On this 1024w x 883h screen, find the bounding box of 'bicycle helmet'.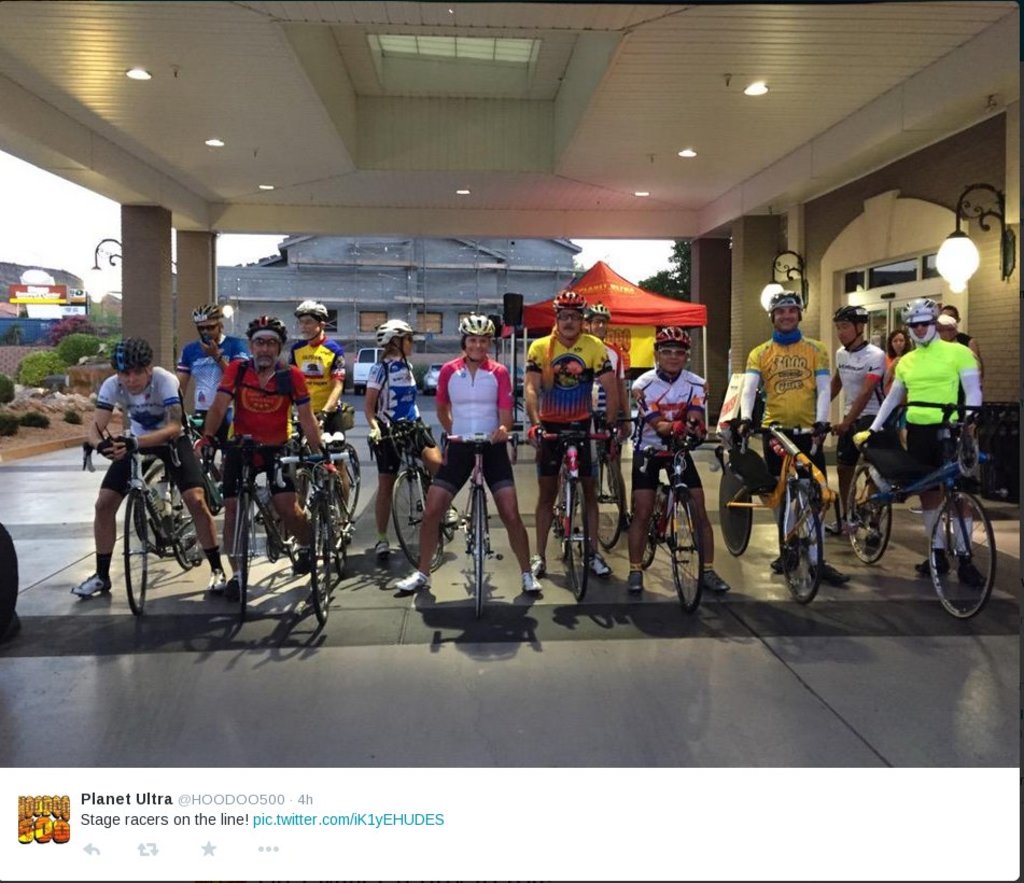
Bounding box: crop(837, 304, 865, 320).
